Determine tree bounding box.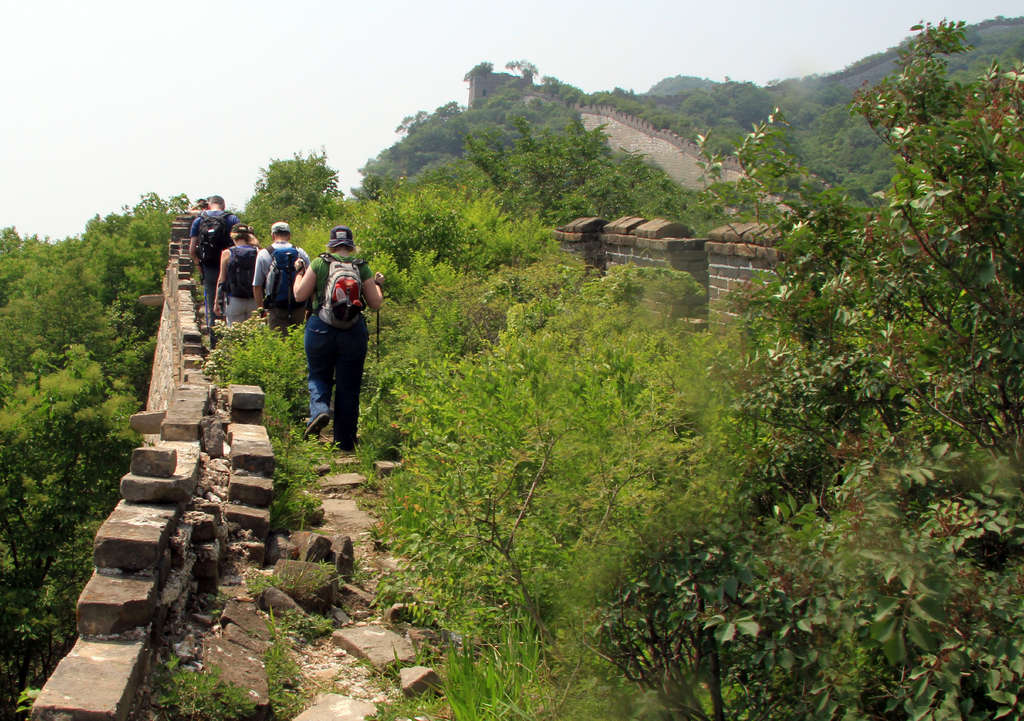
Determined: l=351, t=100, r=469, b=201.
